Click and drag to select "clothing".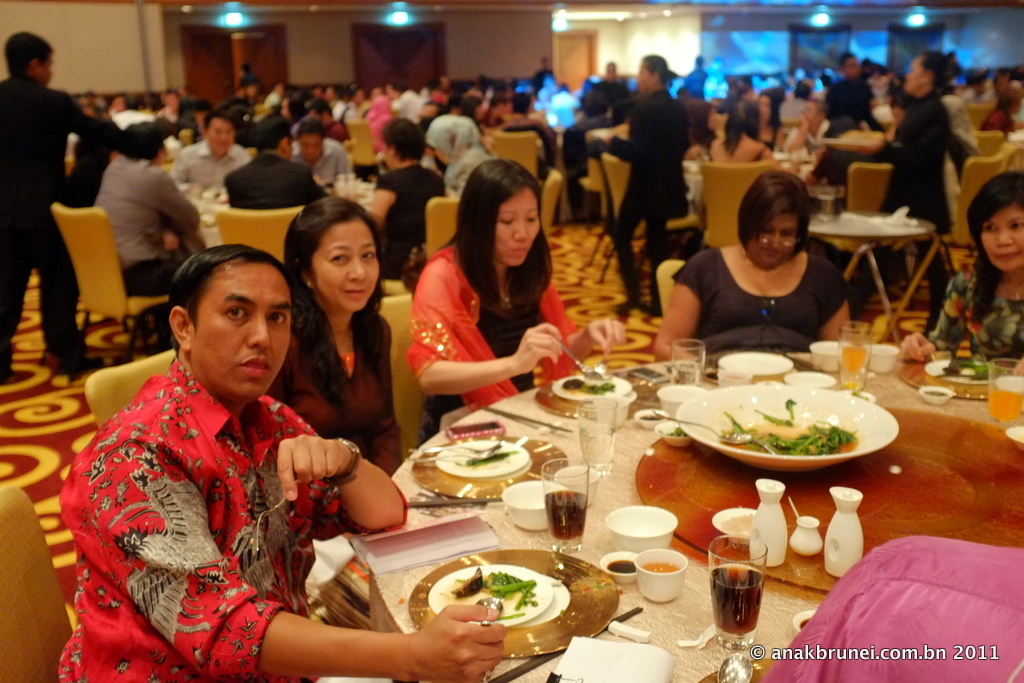
Selection: box(410, 247, 582, 447).
